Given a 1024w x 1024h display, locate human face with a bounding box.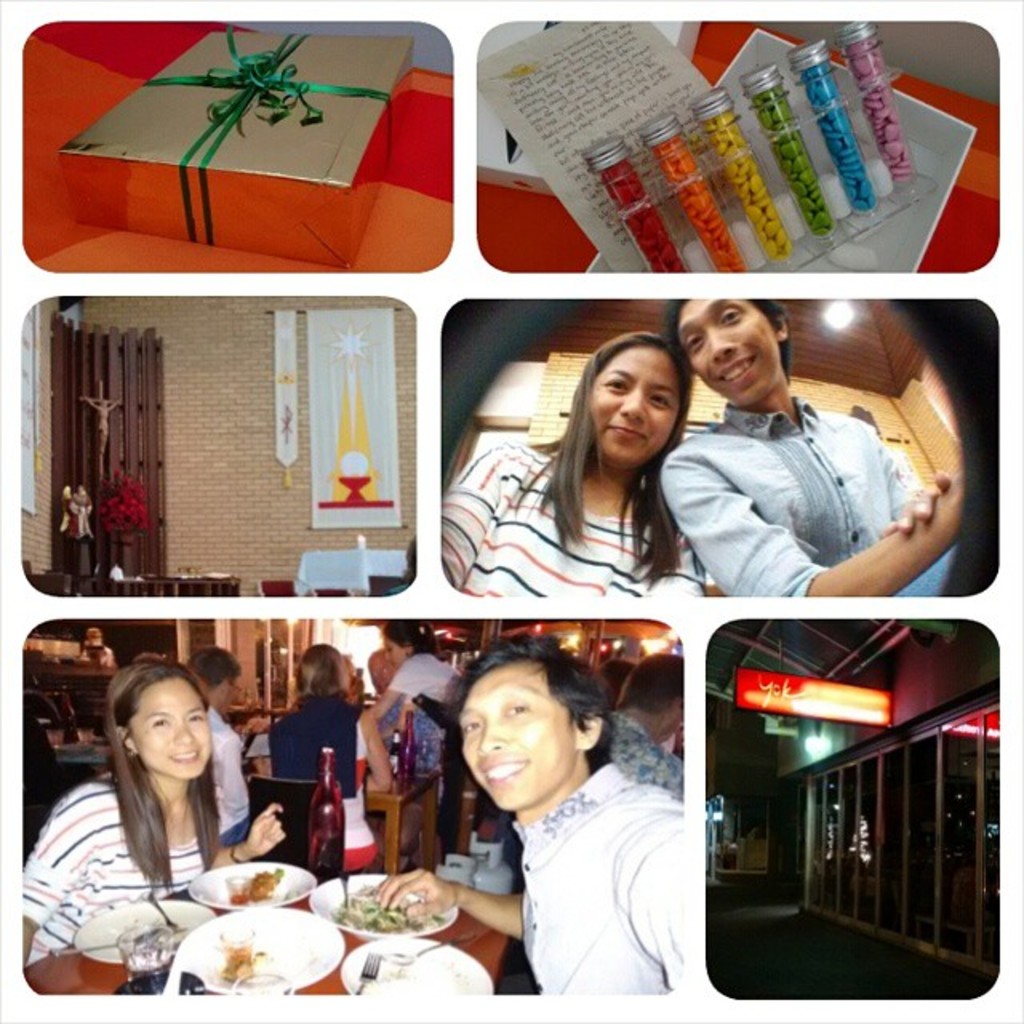
Located: left=670, top=296, right=782, bottom=402.
